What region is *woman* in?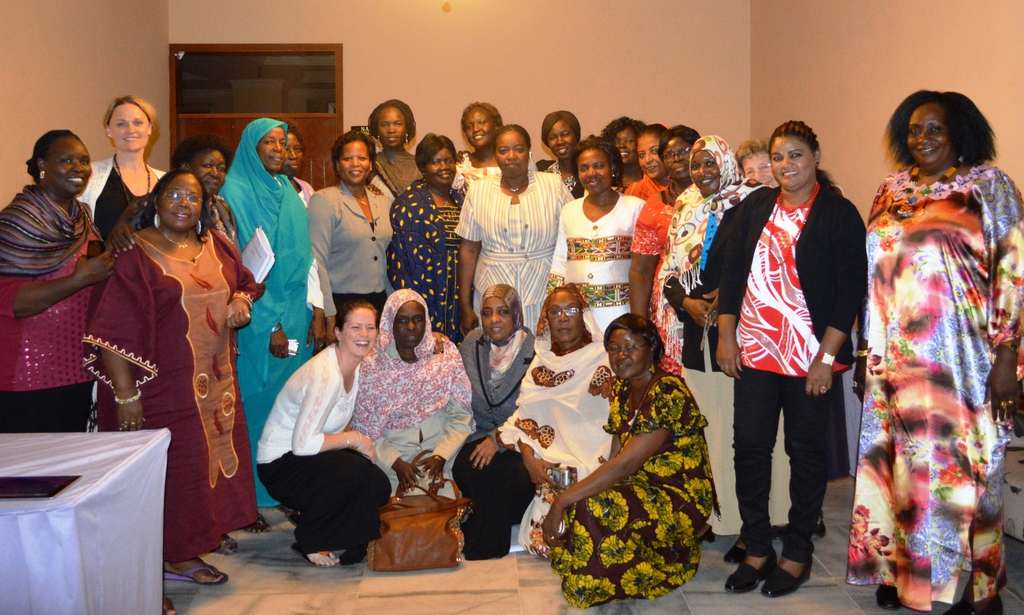
732,131,830,546.
